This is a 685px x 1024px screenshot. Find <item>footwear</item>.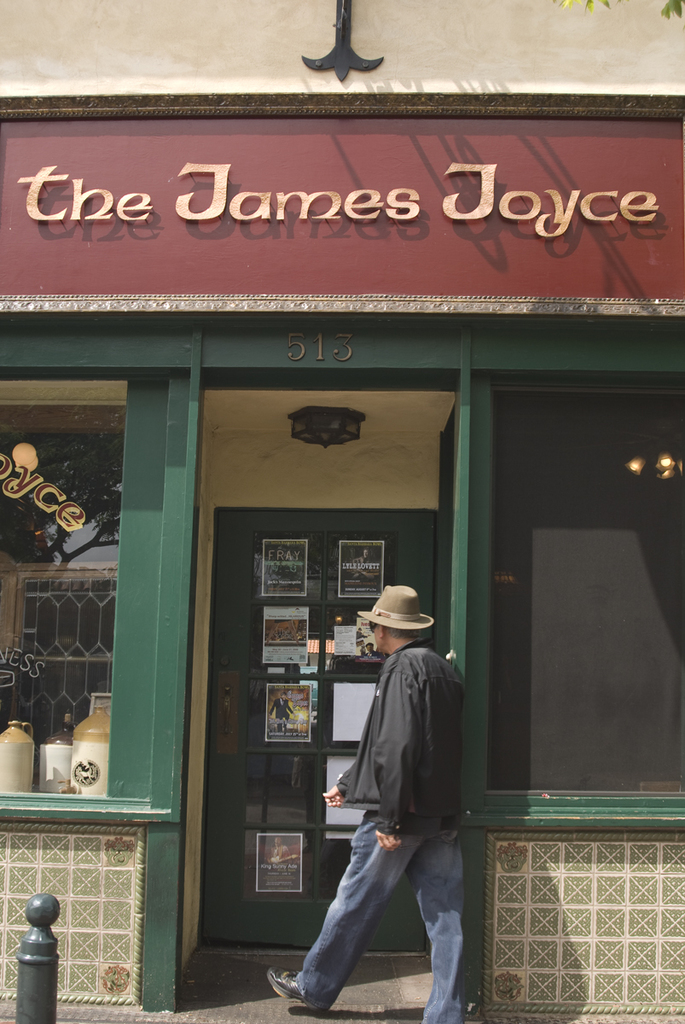
Bounding box: x1=264 y1=963 x2=322 y2=1006.
